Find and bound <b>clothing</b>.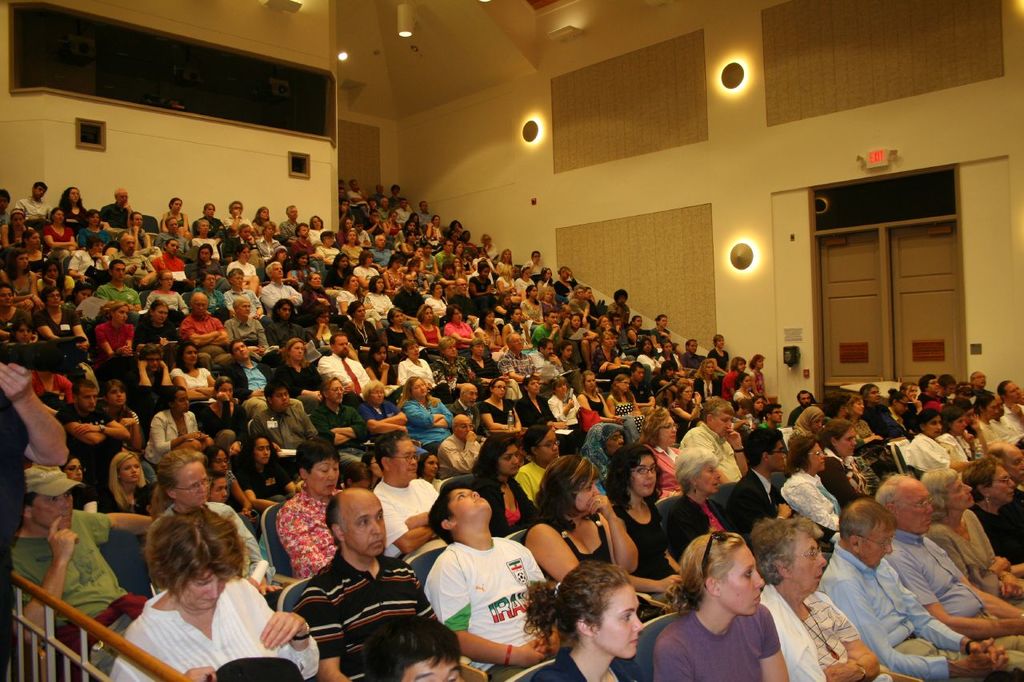
Bound: {"x1": 686, "y1": 349, "x2": 707, "y2": 373}.
